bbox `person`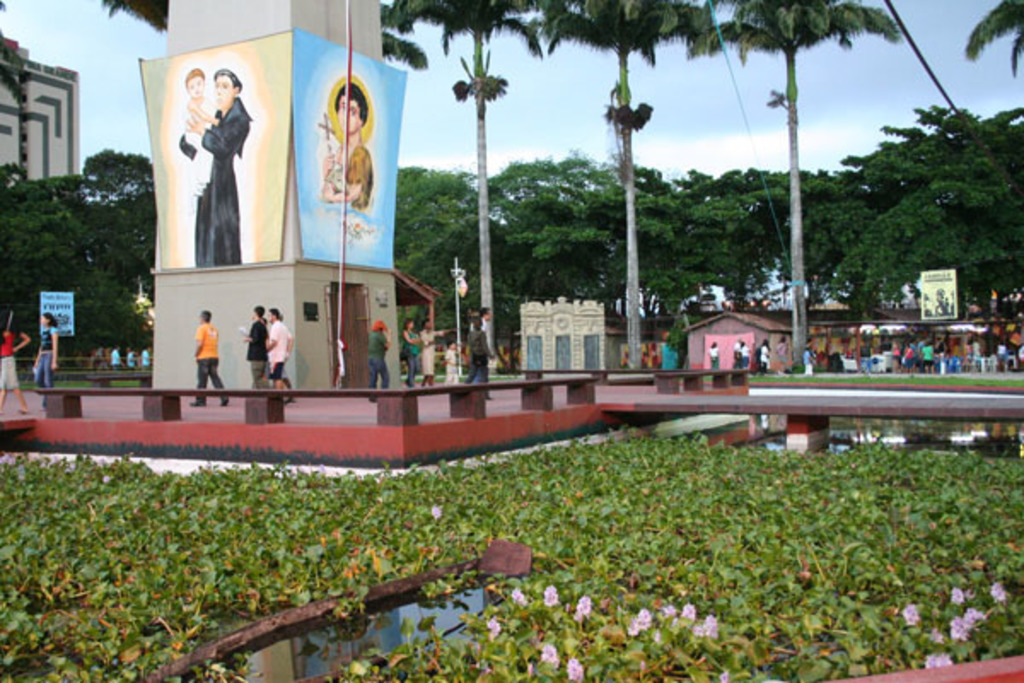
247:307:273:388
